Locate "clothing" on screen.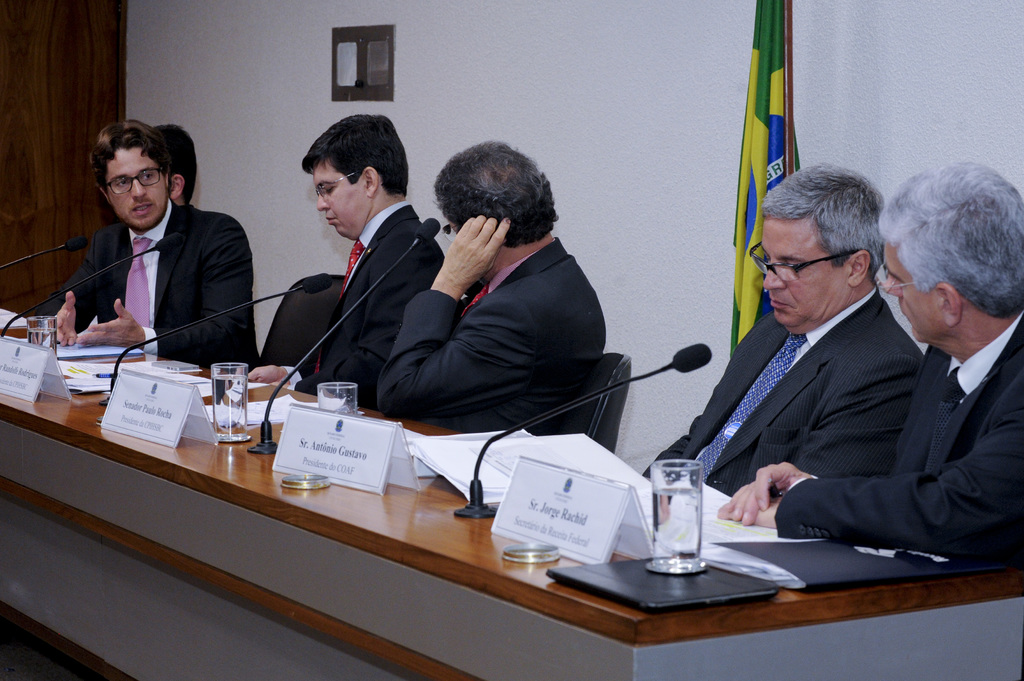
On screen at left=643, top=285, right=927, bottom=498.
